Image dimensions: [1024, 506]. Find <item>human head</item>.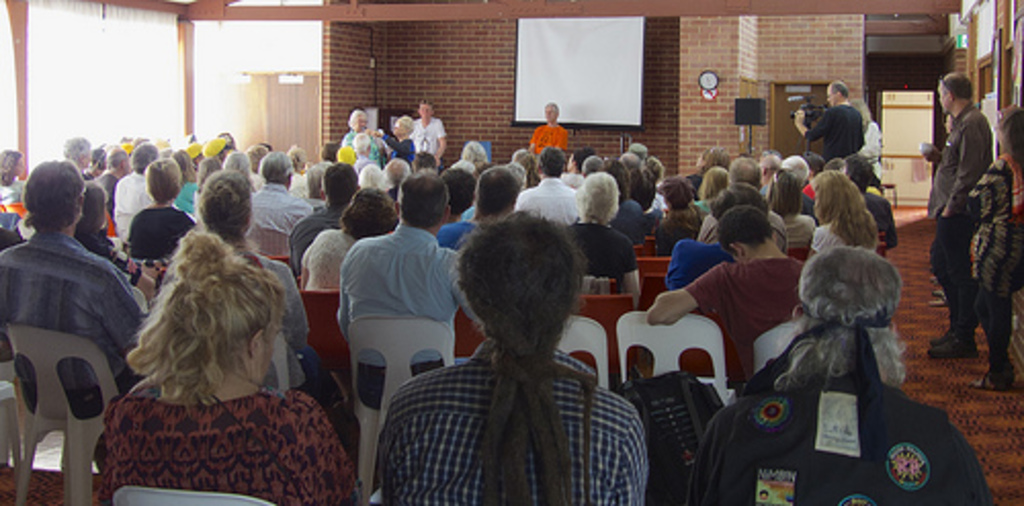
{"x1": 319, "y1": 160, "x2": 358, "y2": 213}.
